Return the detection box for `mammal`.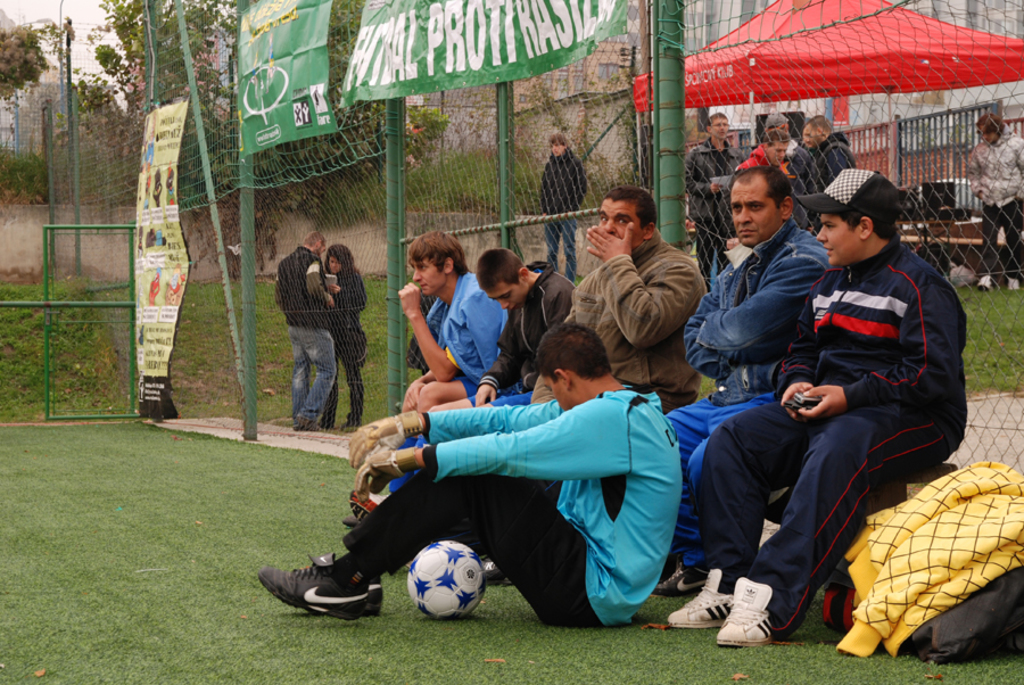
x1=322 y1=241 x2=369 y2=436.
